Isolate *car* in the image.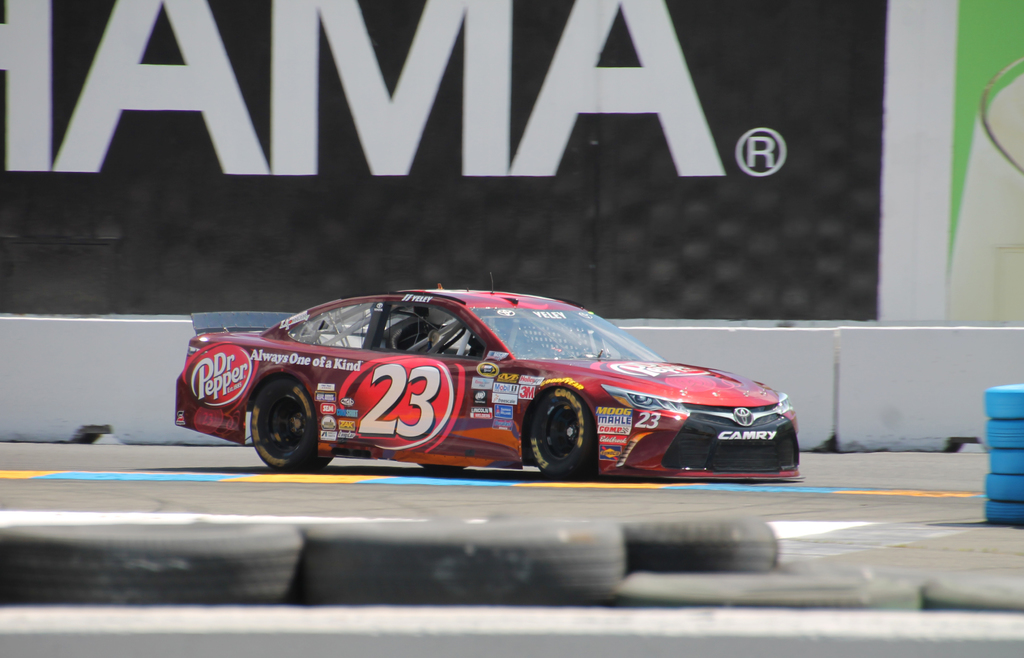
Isolated region: 173/271/806/481.
